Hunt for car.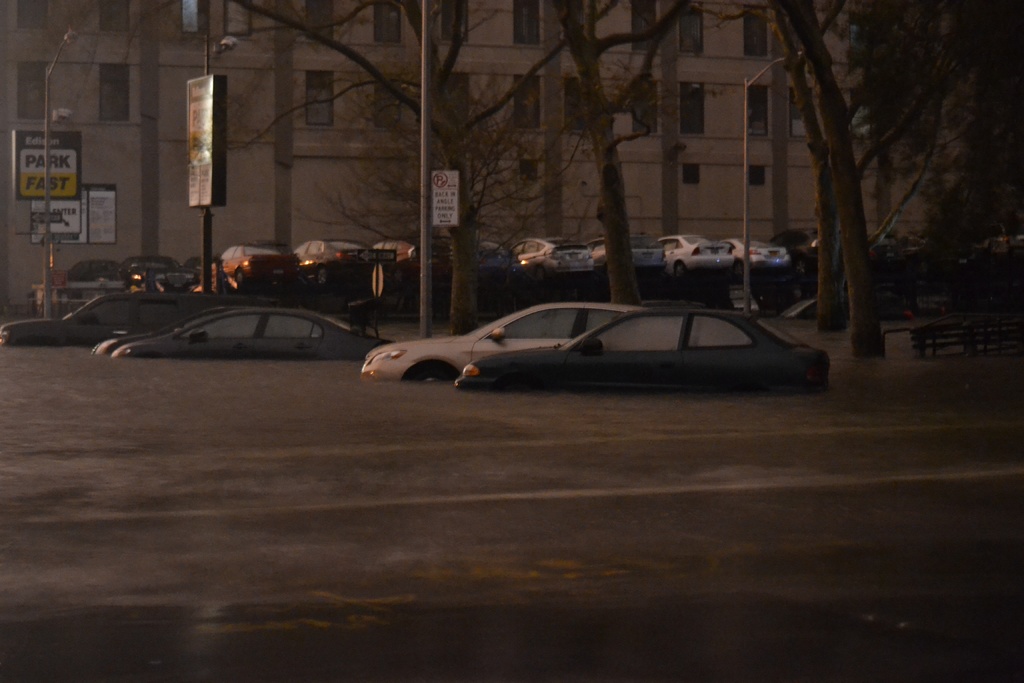
Hunted down at 452:297:843:398.
